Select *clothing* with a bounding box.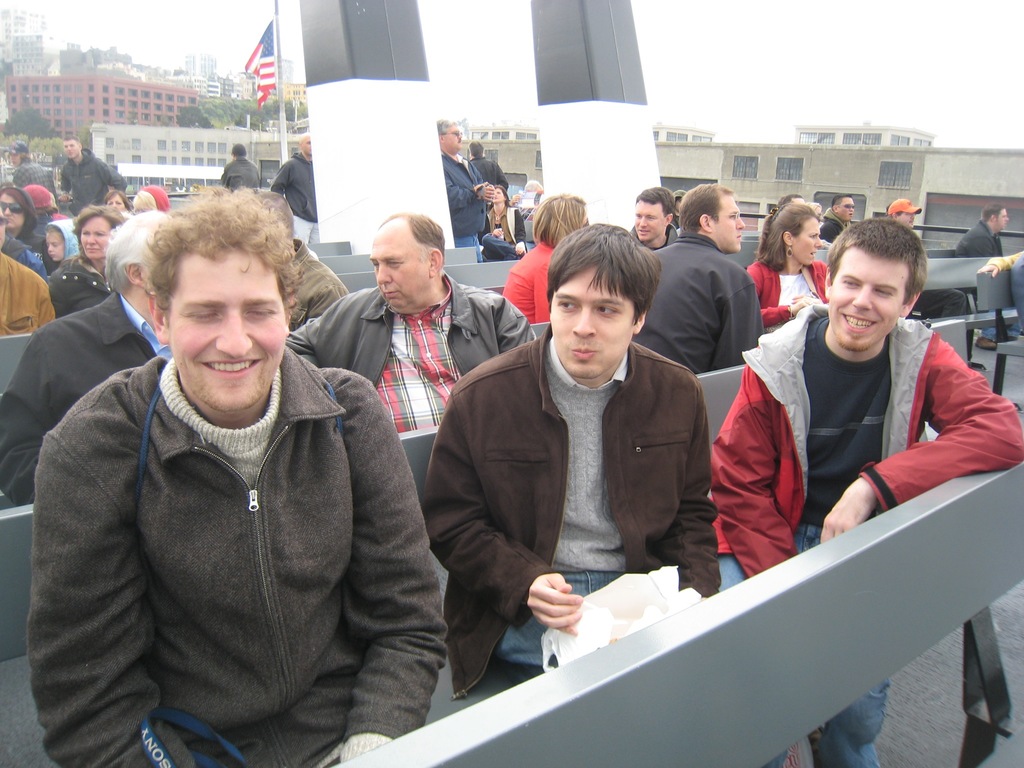
32, 359, 445, 767.
